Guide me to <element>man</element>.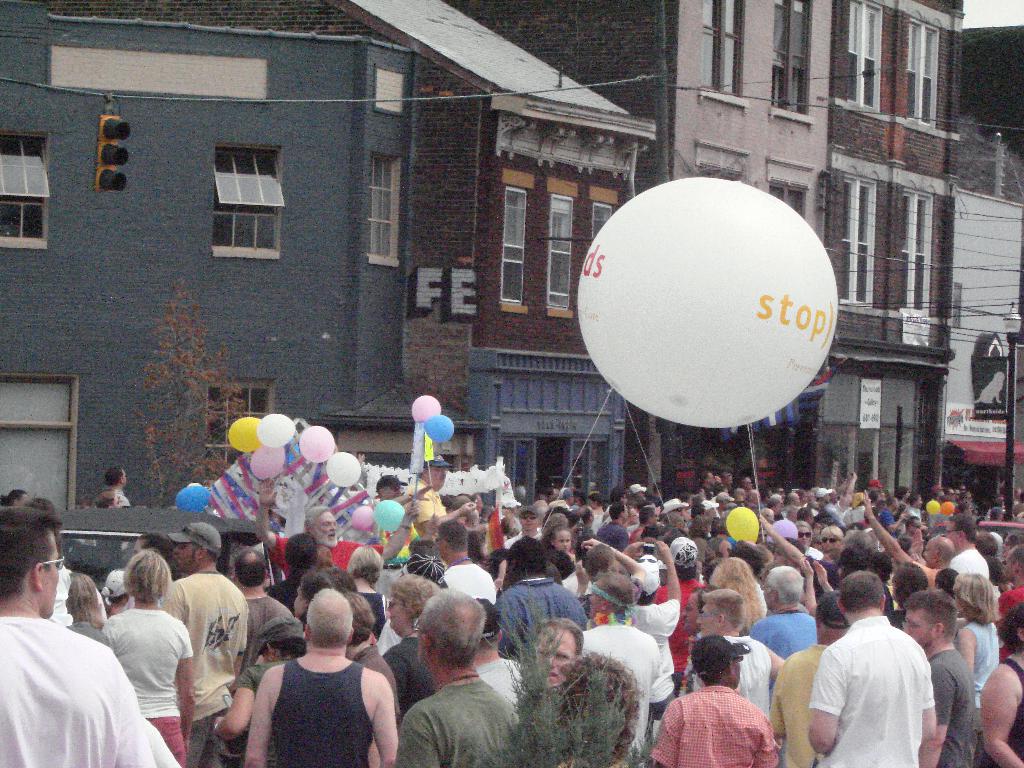
Guidance: (504,502,545,543).
